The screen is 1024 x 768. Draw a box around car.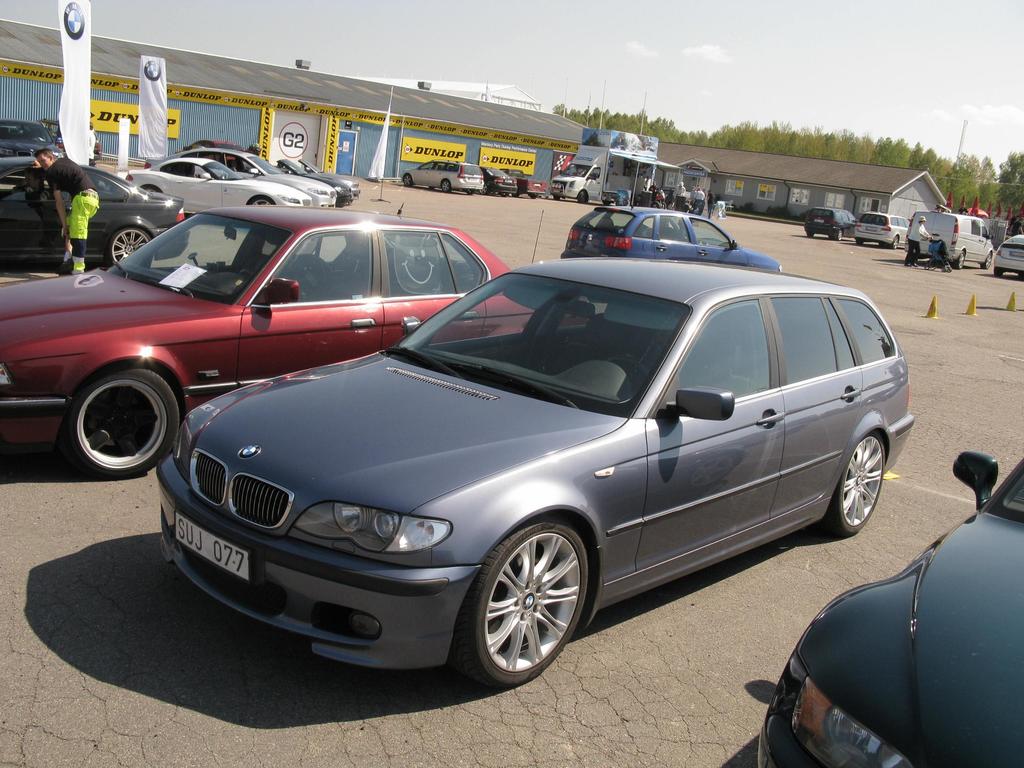
{"x1": 484, "y1": 161, "x2": 518, "y2": 192}.
